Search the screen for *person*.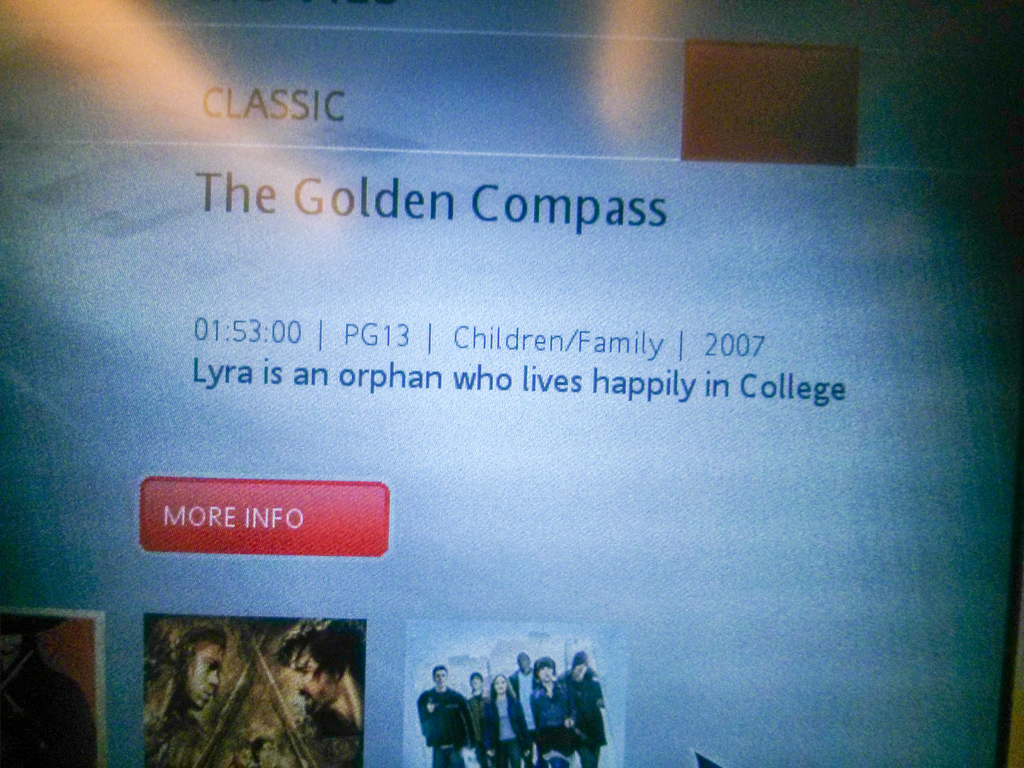
Found at 268 629 353 732.
